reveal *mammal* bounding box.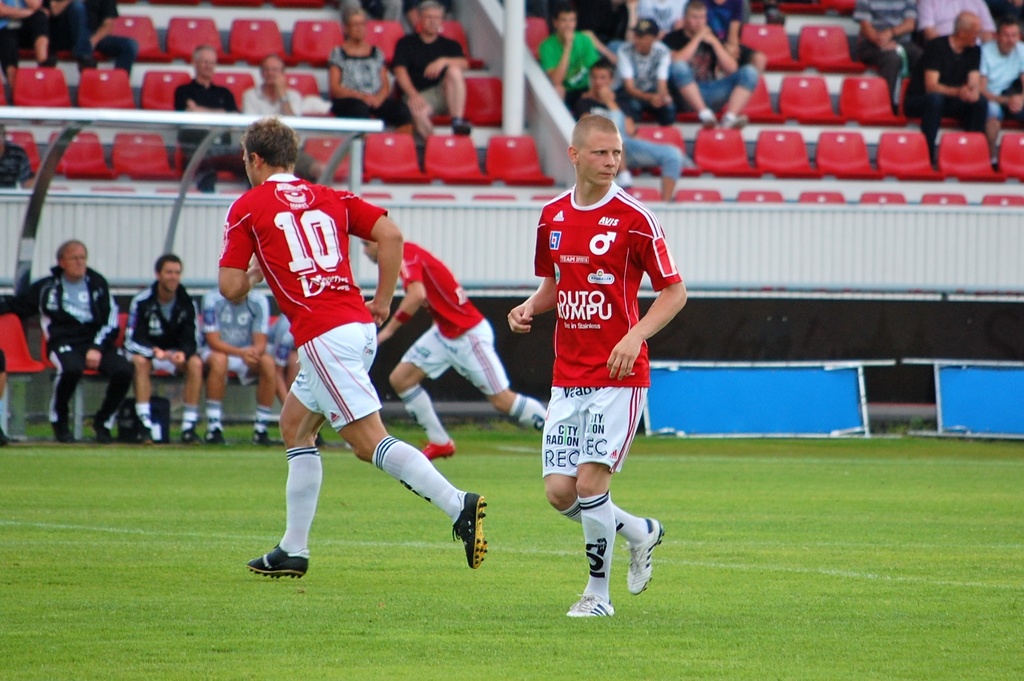
Revealed: 219:119:488:580.
